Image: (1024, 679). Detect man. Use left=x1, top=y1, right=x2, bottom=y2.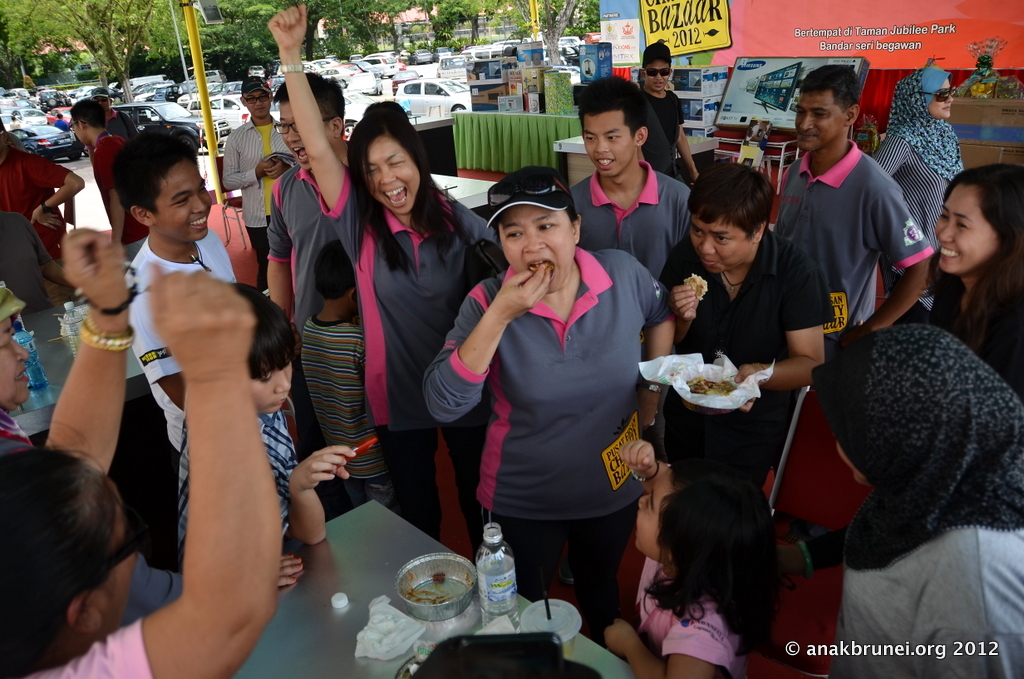
left=222, top=76, right=305, bottom=298.
